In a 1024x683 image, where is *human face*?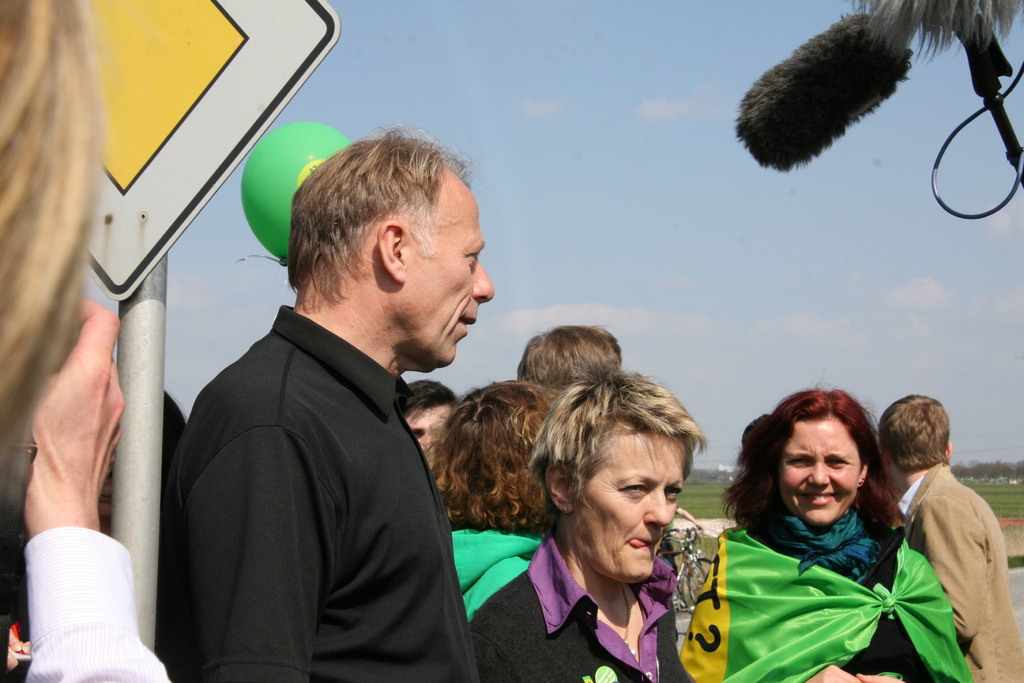
[left=404, top=403, right=450, bottom=448].
